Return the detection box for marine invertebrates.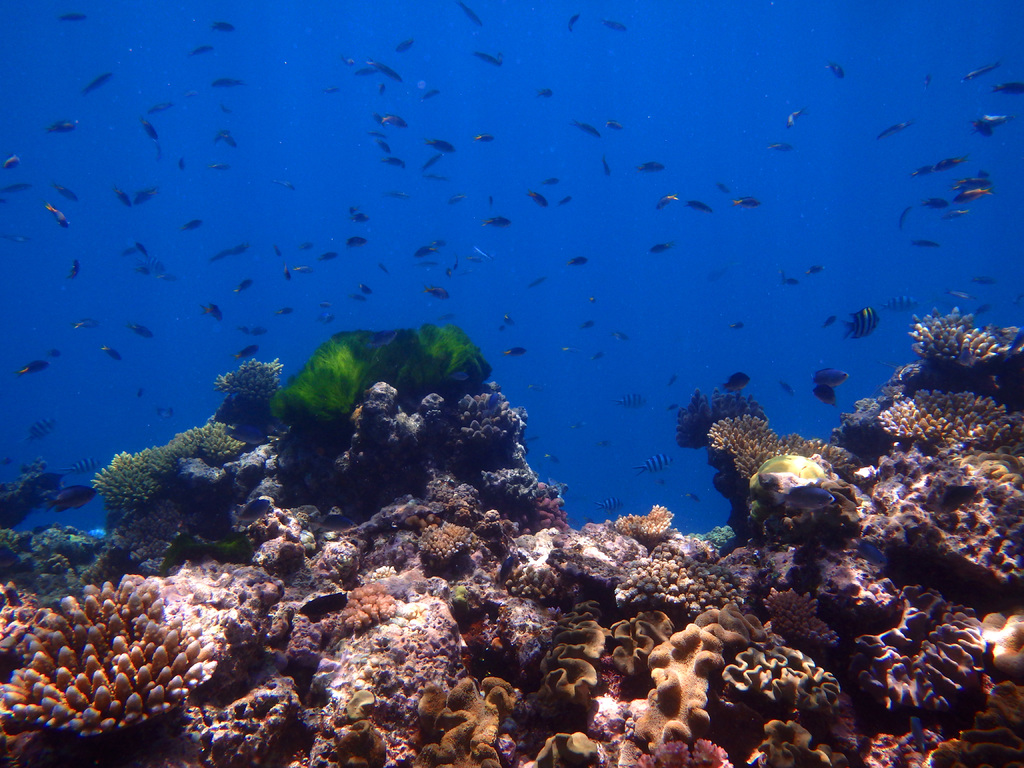
(x1=91, y1=414, x2=247, y2=511).
